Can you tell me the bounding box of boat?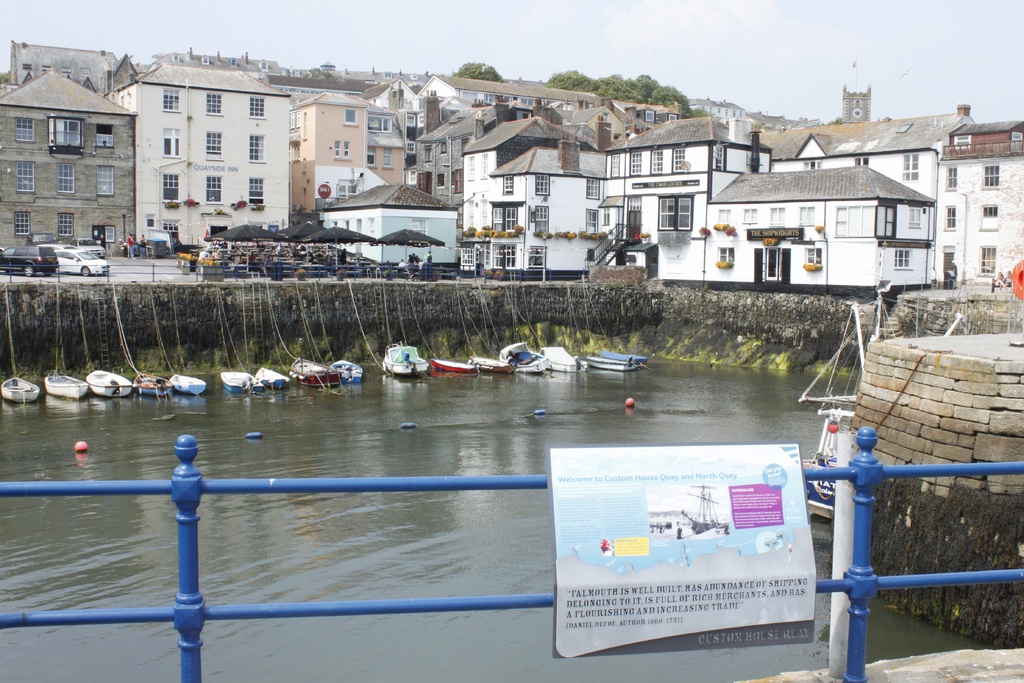
(588, 343, 640, 372).
